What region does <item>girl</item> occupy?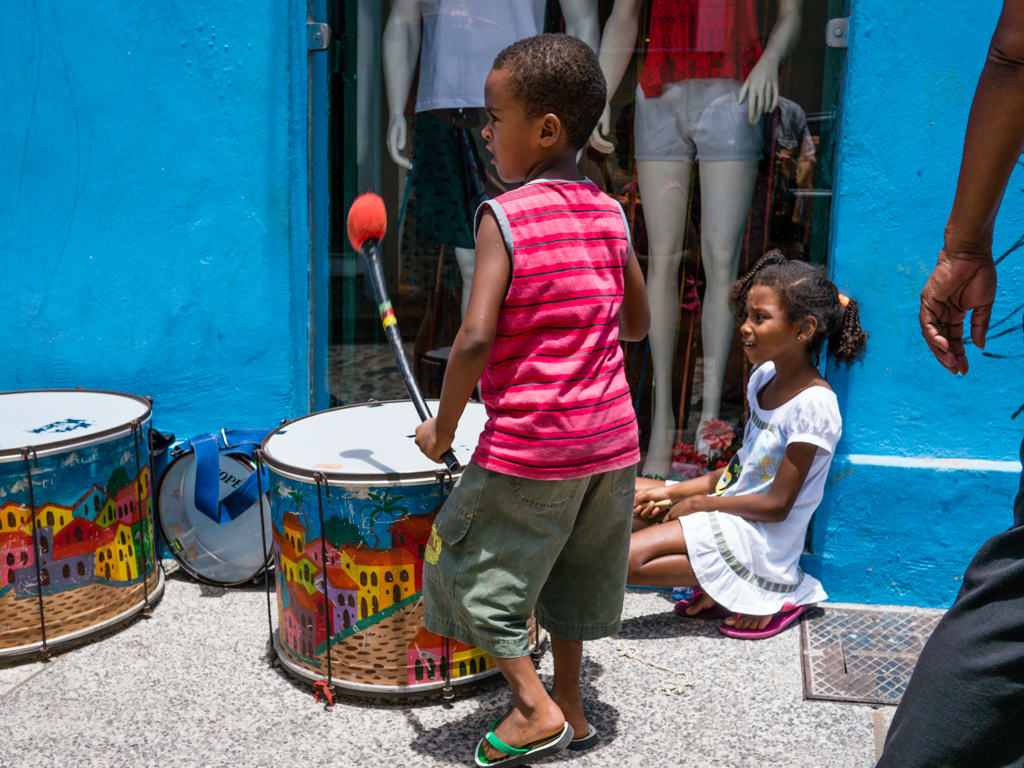
631 249 871 640.
